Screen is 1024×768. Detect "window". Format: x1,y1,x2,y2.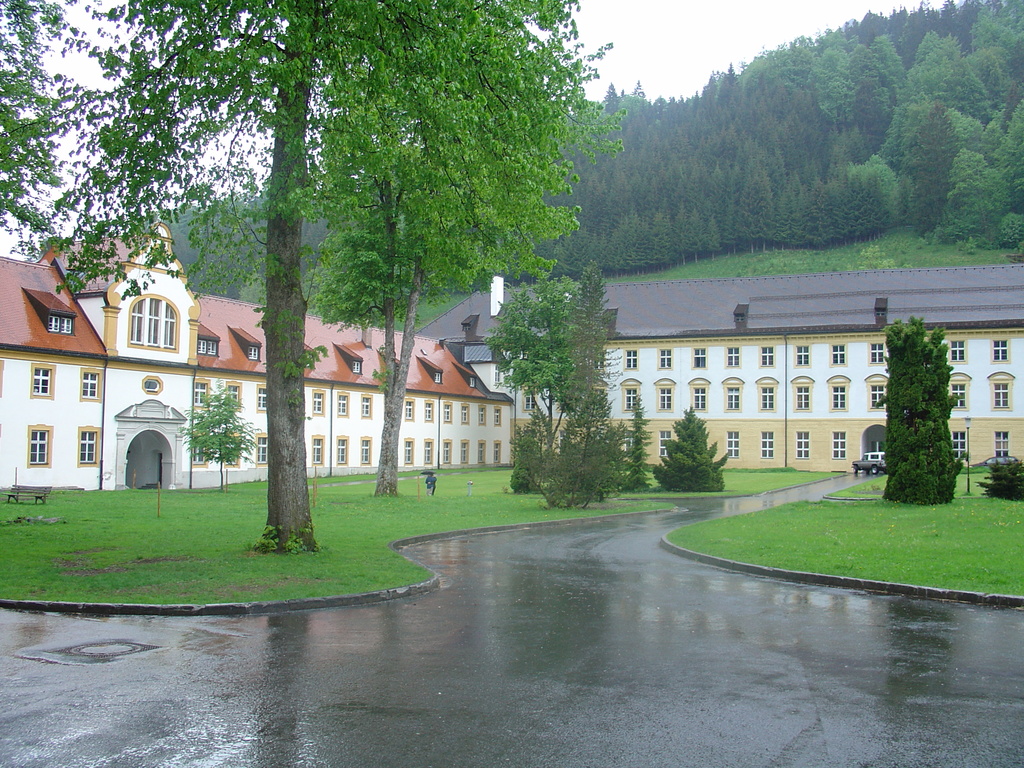
990,336,1009,361.
